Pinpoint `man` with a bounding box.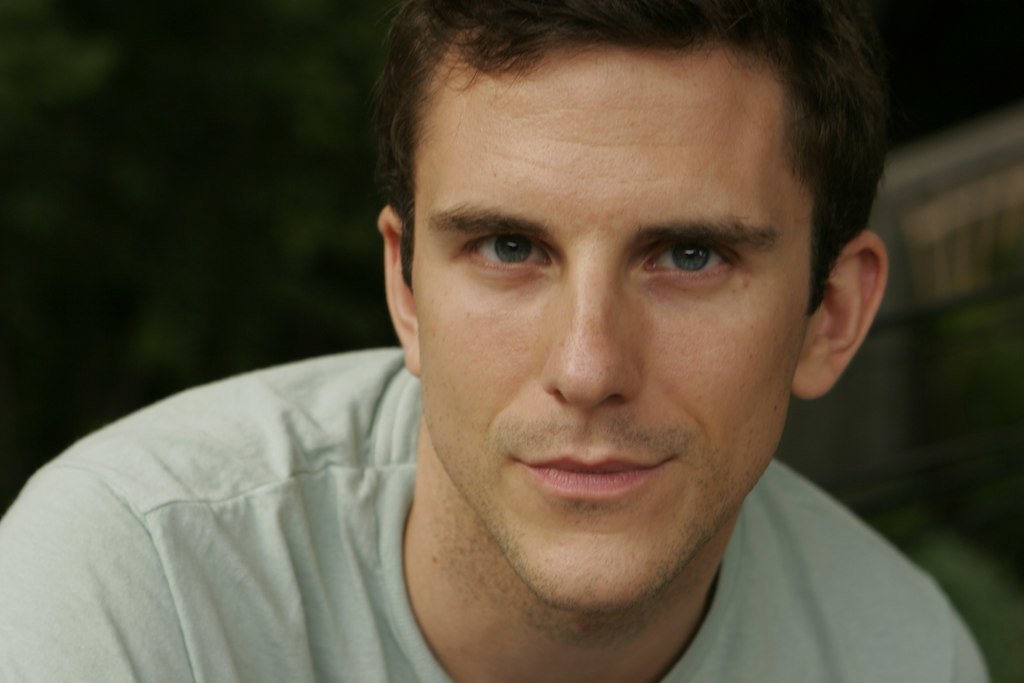
37 13 972 662.
